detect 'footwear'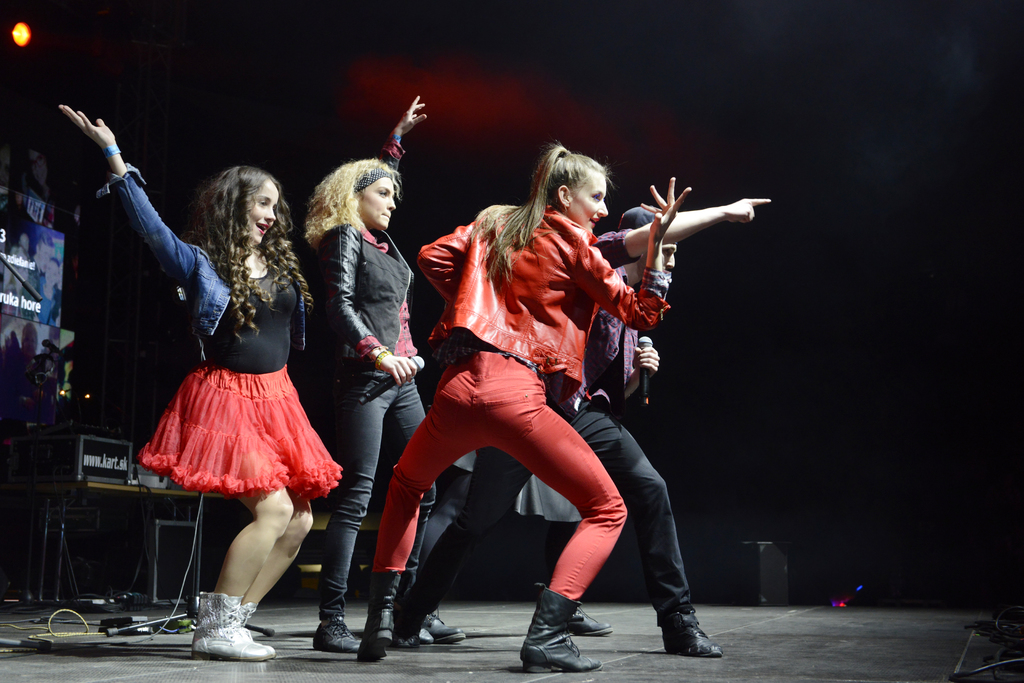
region(309, 616, 362, 652)
